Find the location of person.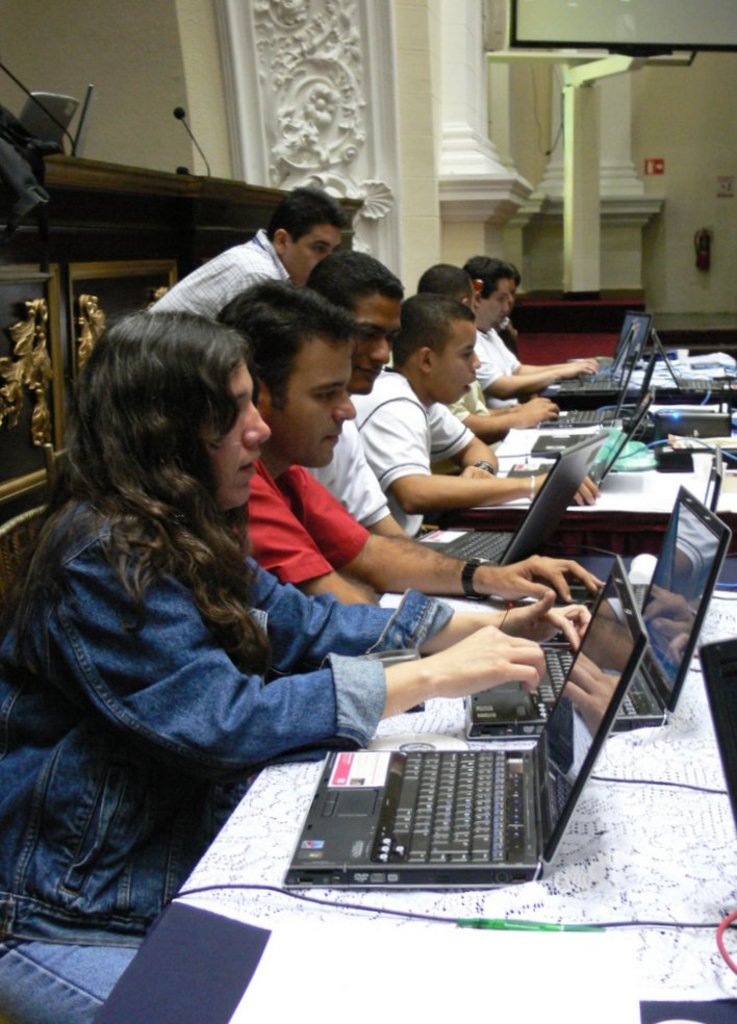
Location: x1=460 y1=256 x2=591 y2=409.
